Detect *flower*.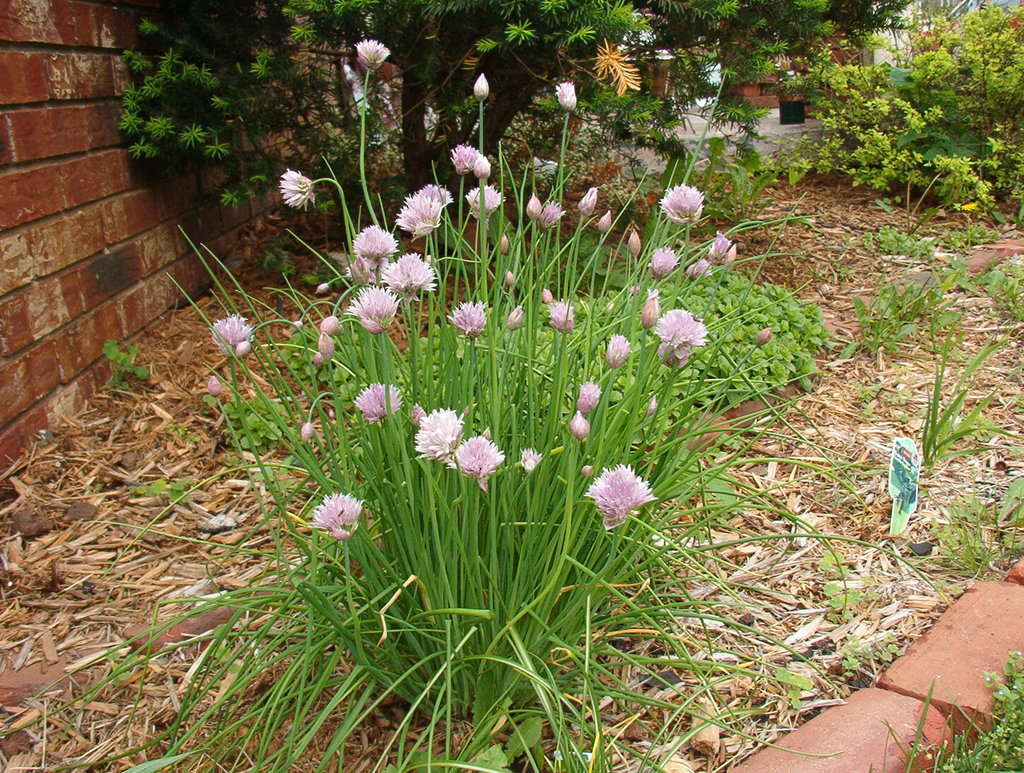
Detected at (x1=536, y1=203, x2=566, y2=238).
